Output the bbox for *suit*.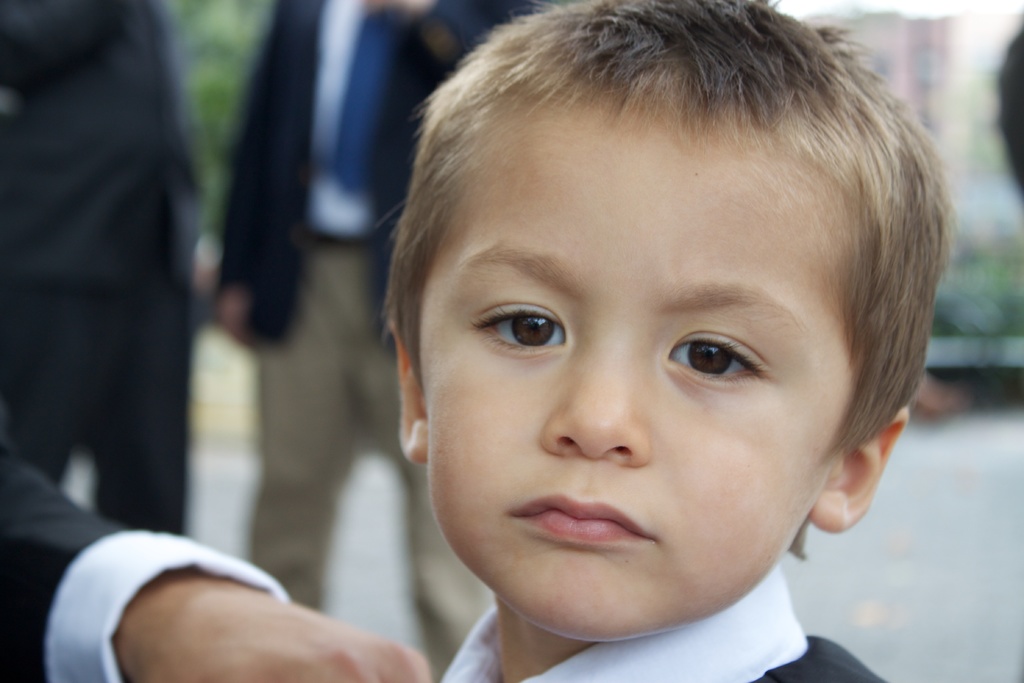
(0, 454, 290, 682).
